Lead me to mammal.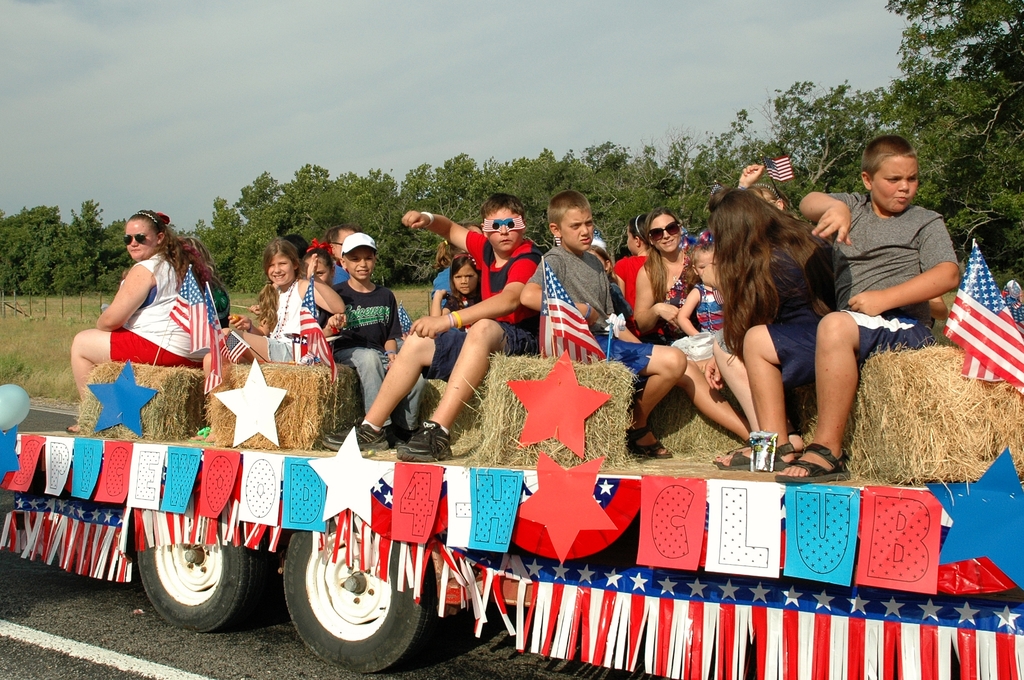
Lead to [517,193,747,457].
